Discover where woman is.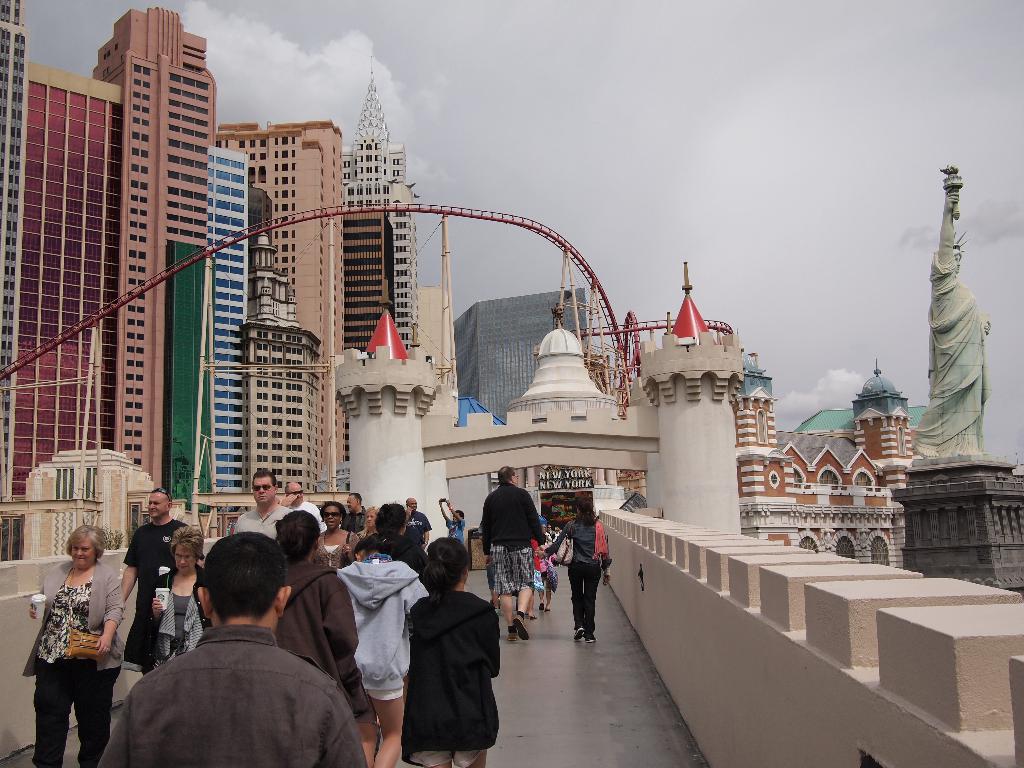
Discovered at 27, 525, 141, 753.
